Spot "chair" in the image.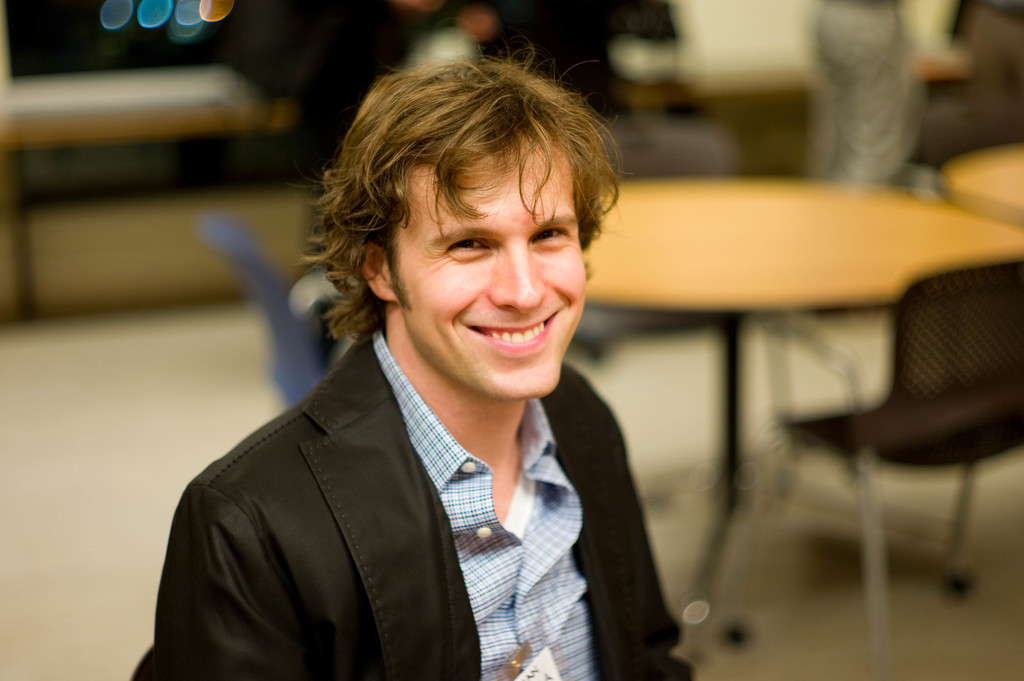
"chair" found at 569, 124, 792, 521.
